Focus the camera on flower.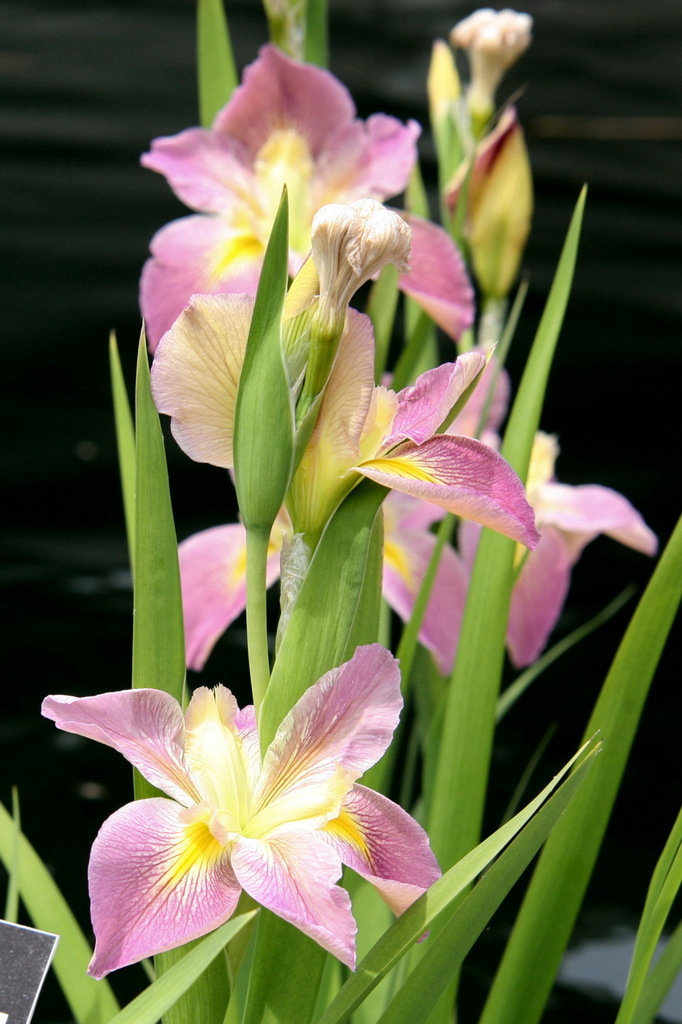
Focus region: [444, 9, 533, 118].
